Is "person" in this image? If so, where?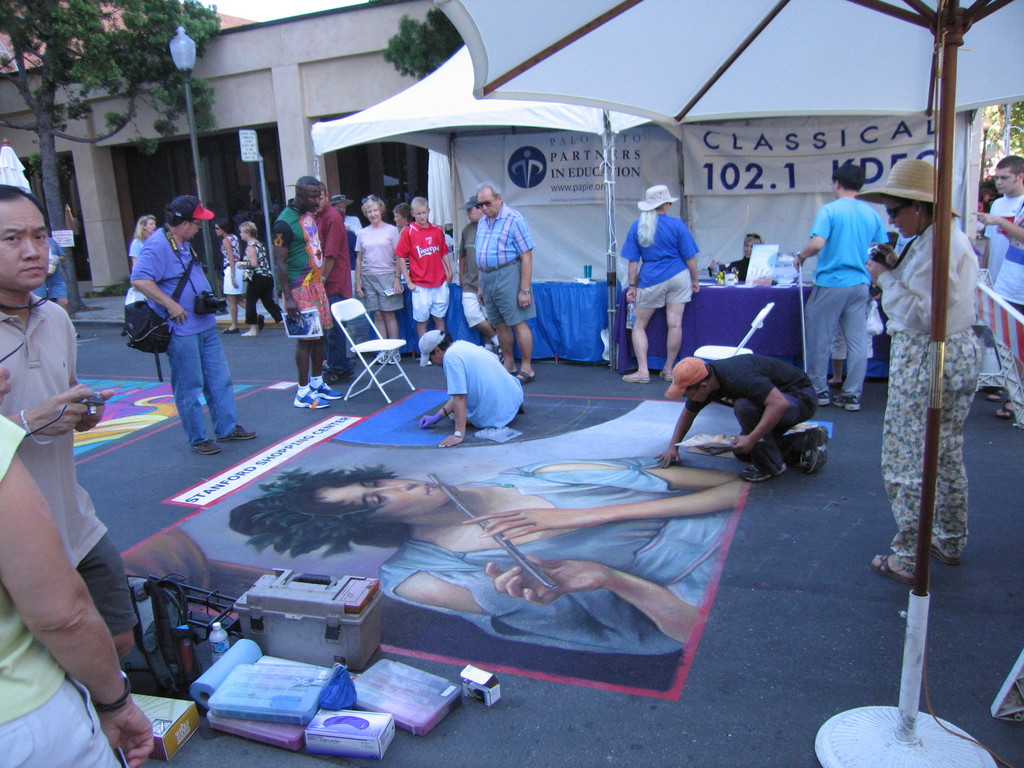
Yes, at detection(656, 347, 828, 486).
